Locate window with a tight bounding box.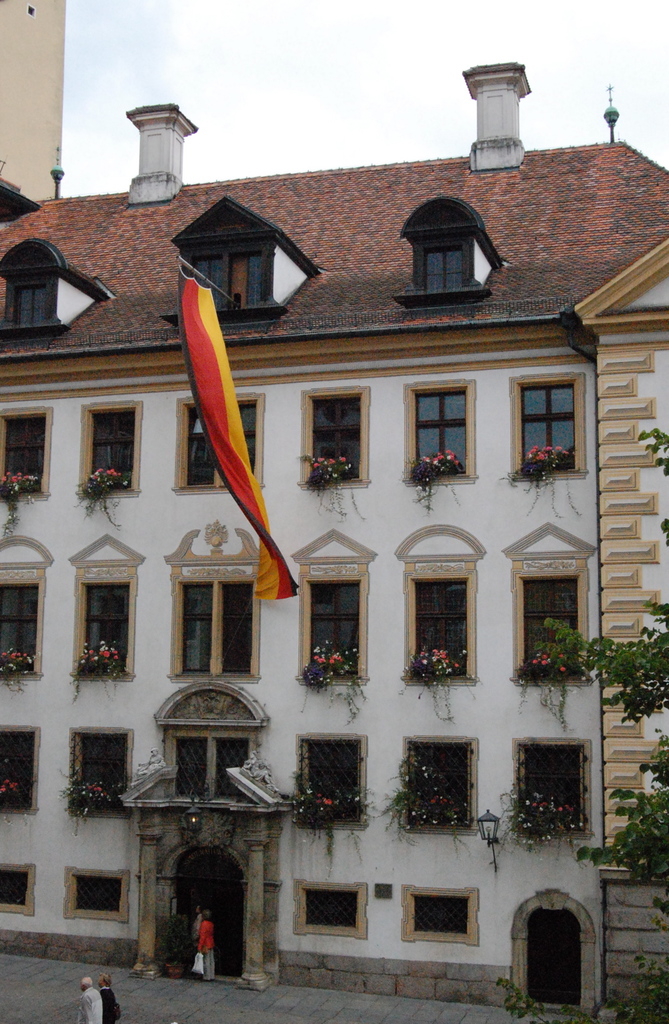
(left=169, top=575, right=256, bottom=666).
